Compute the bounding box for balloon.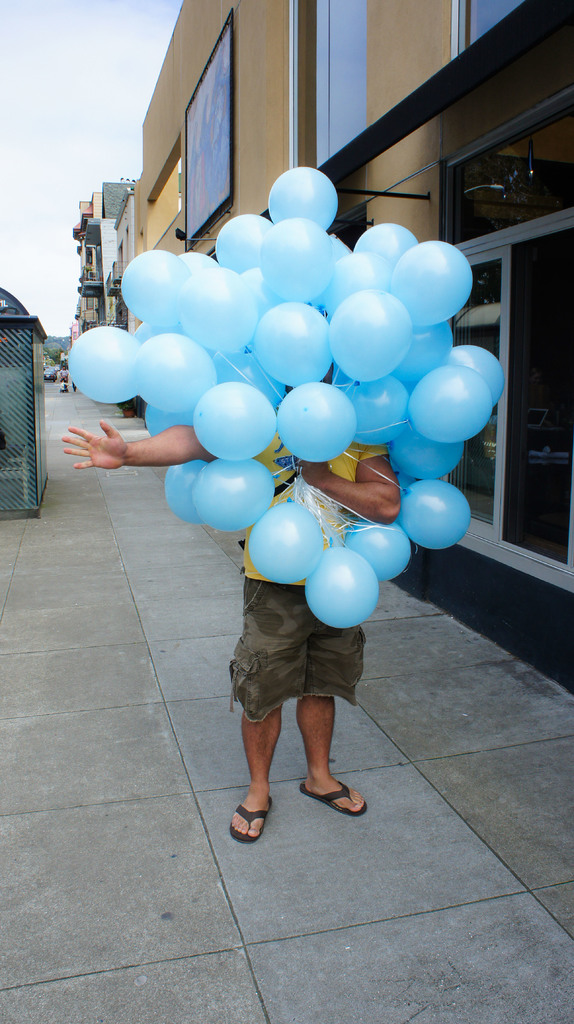
region(269, 165, 340, 230).
